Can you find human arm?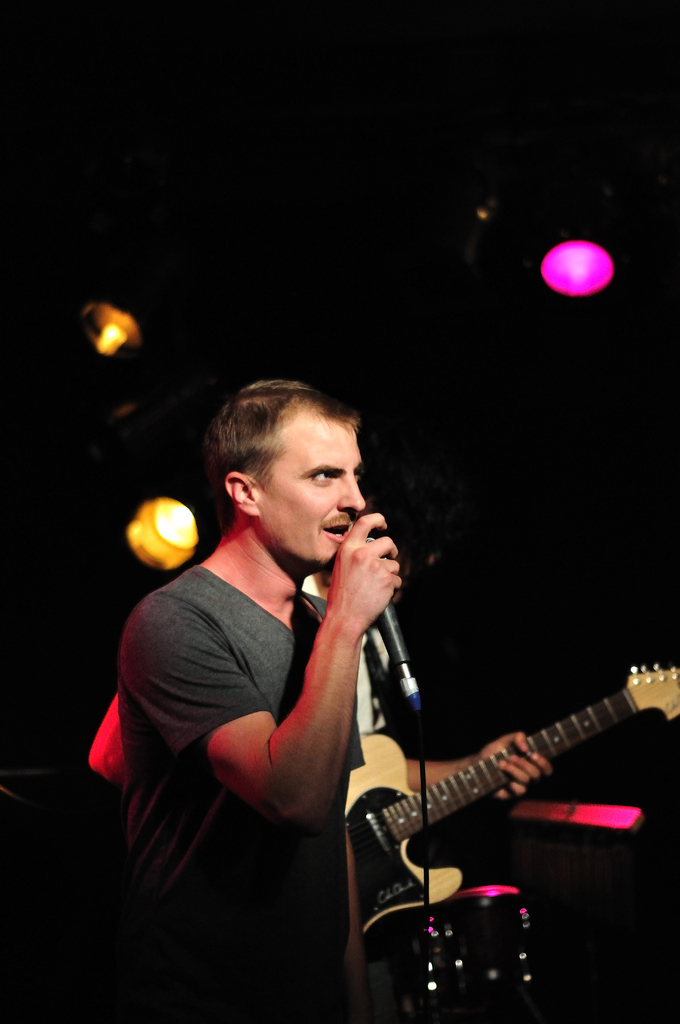
Yes, bounding box: <bbox>254, 545, 403, 865</bbox>.
